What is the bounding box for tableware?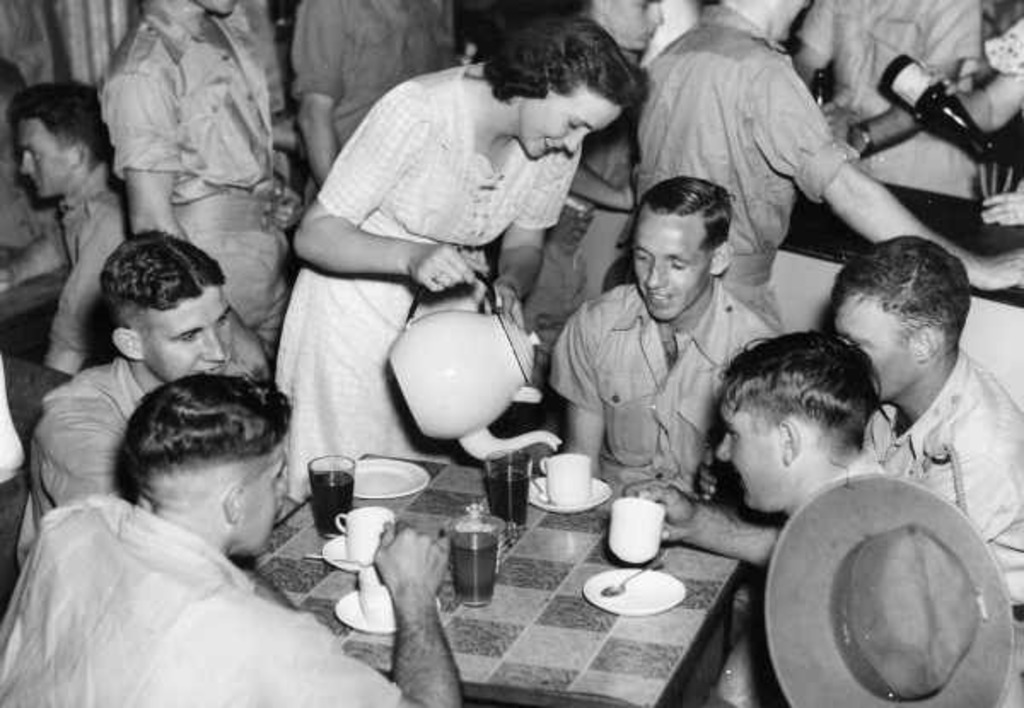
(312,452,355,543).
